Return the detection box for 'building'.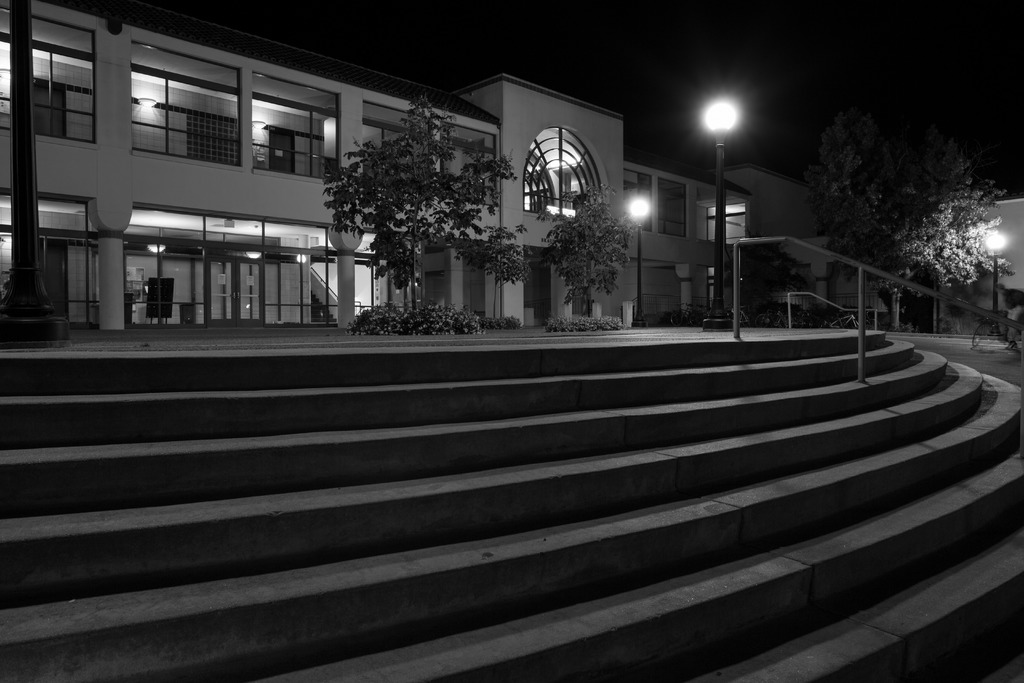
Rect(711, 160, 821, 240).
